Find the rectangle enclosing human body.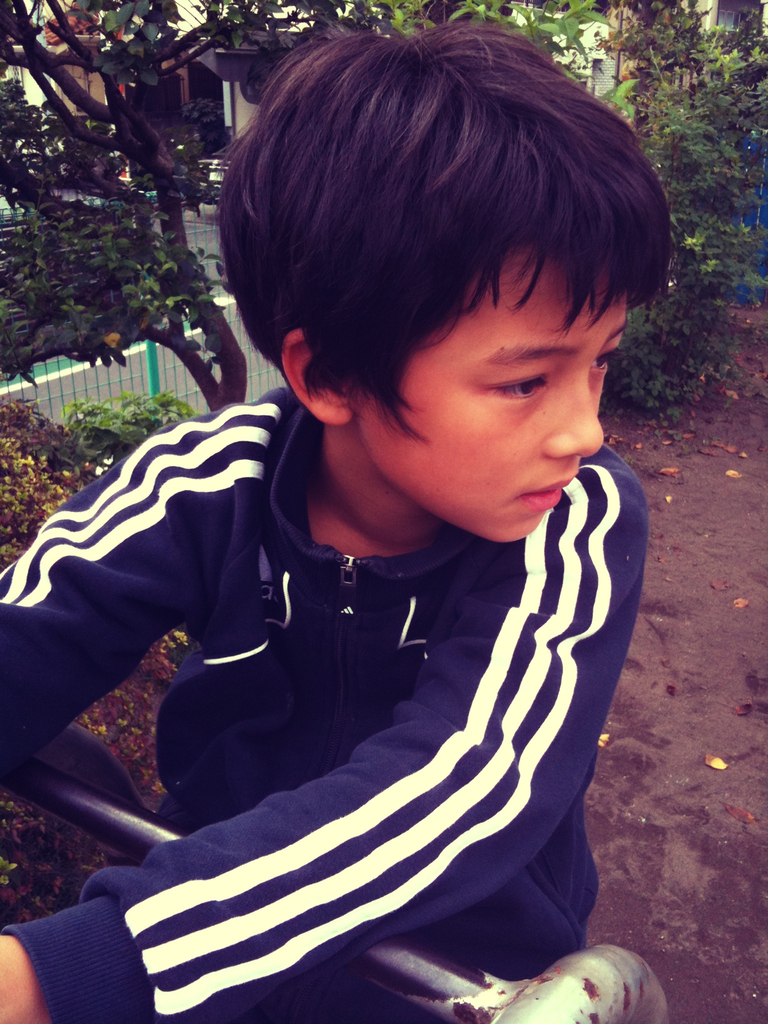
[53, 77, 693, 989].
